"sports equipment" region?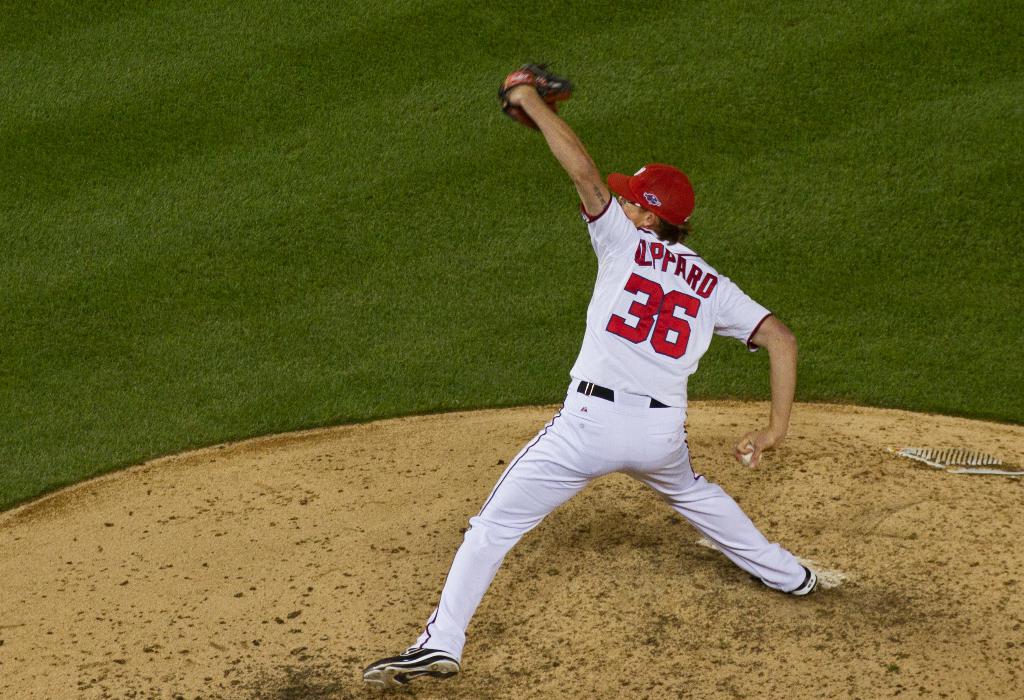
pyautogui.locateOnScreen(787, 564, 820, 593)
